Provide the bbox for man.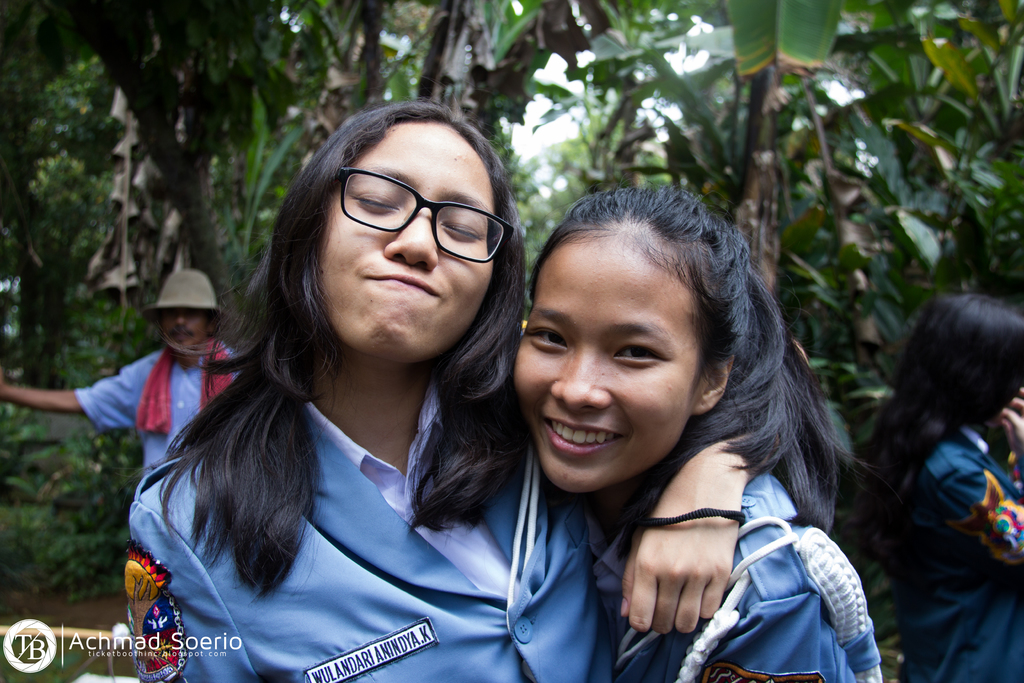
Rect(0, 265, 252, 475).
